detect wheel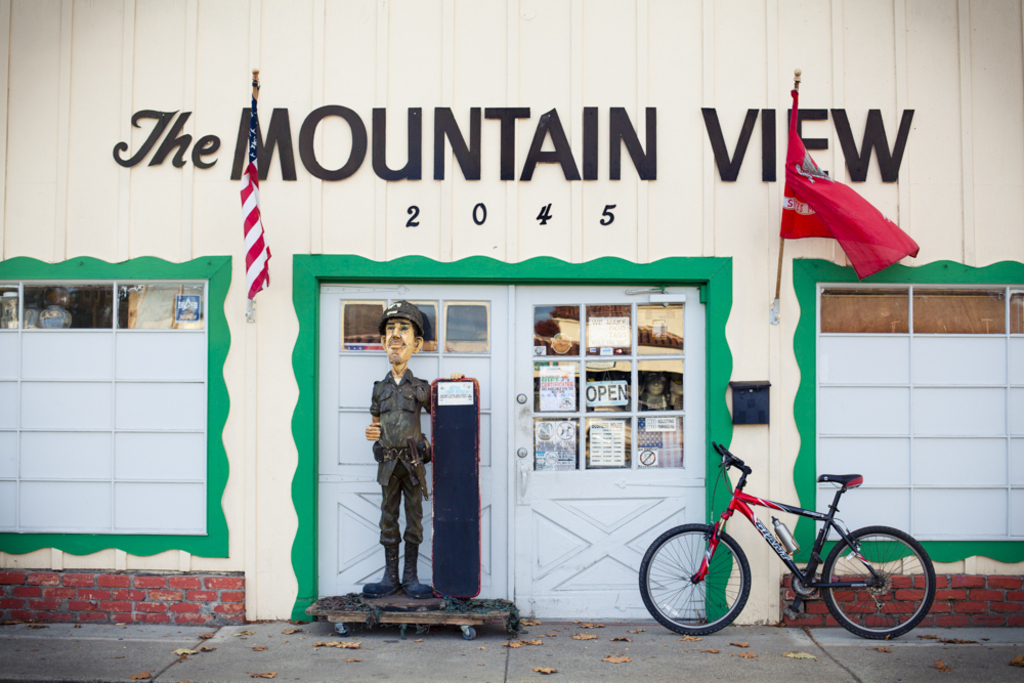
637 522 755 638
